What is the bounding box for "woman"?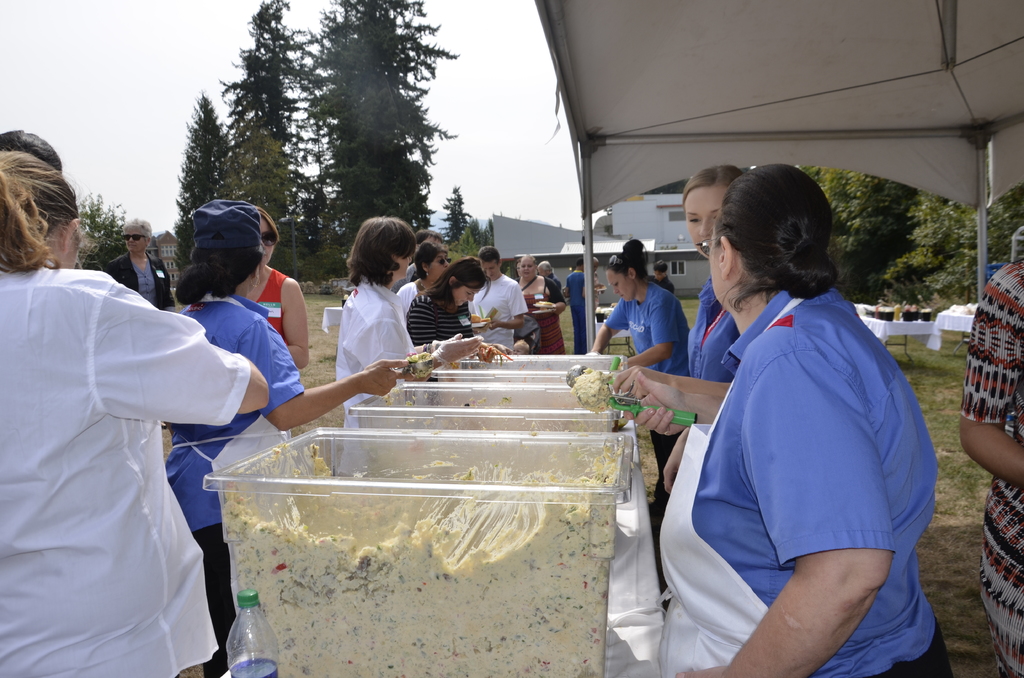
<region>656, 156, 957, 677</region>.
